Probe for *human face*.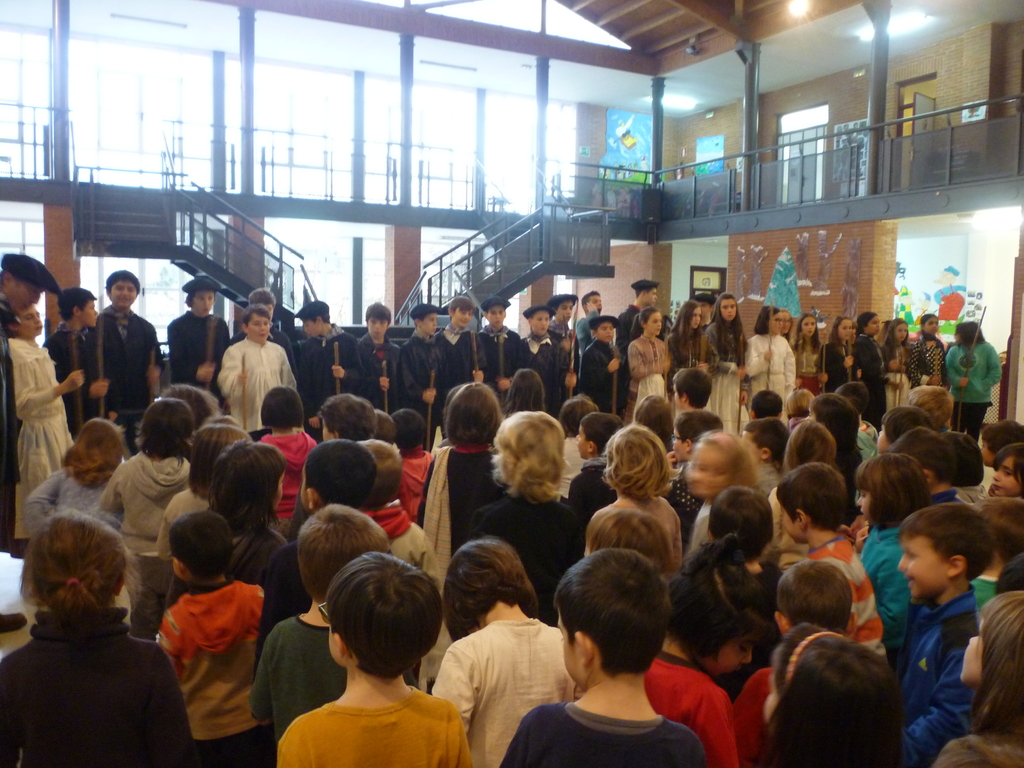
Probe result: <bbox>13, 283, 29, 307</bbox>.
